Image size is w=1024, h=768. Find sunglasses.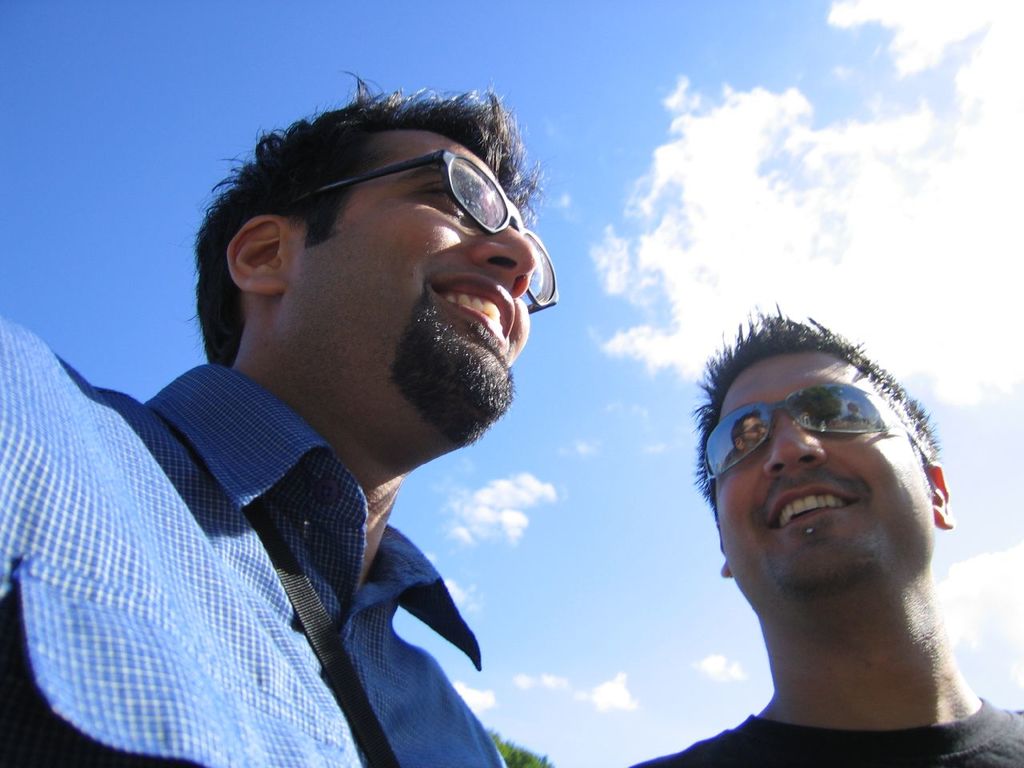
locate(702, 383, 931, 494).
